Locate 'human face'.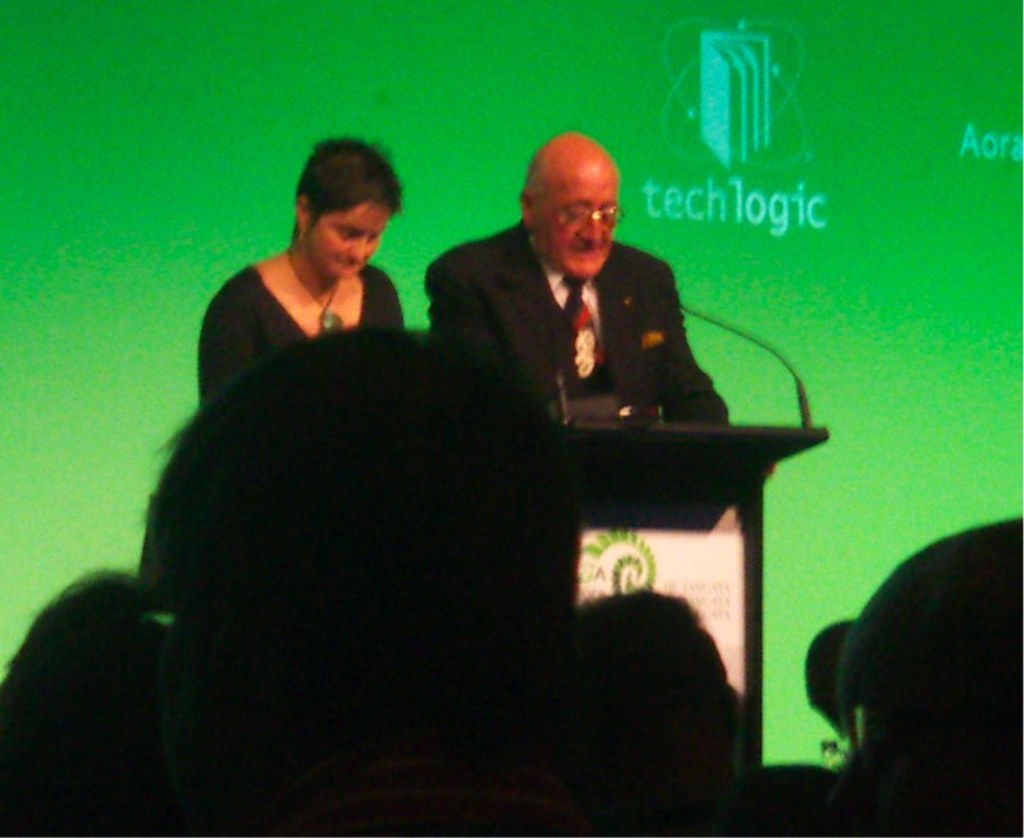
Bounding box: {"x1": 534, "y1": 164, "x2": 620, "y2": 281}.
